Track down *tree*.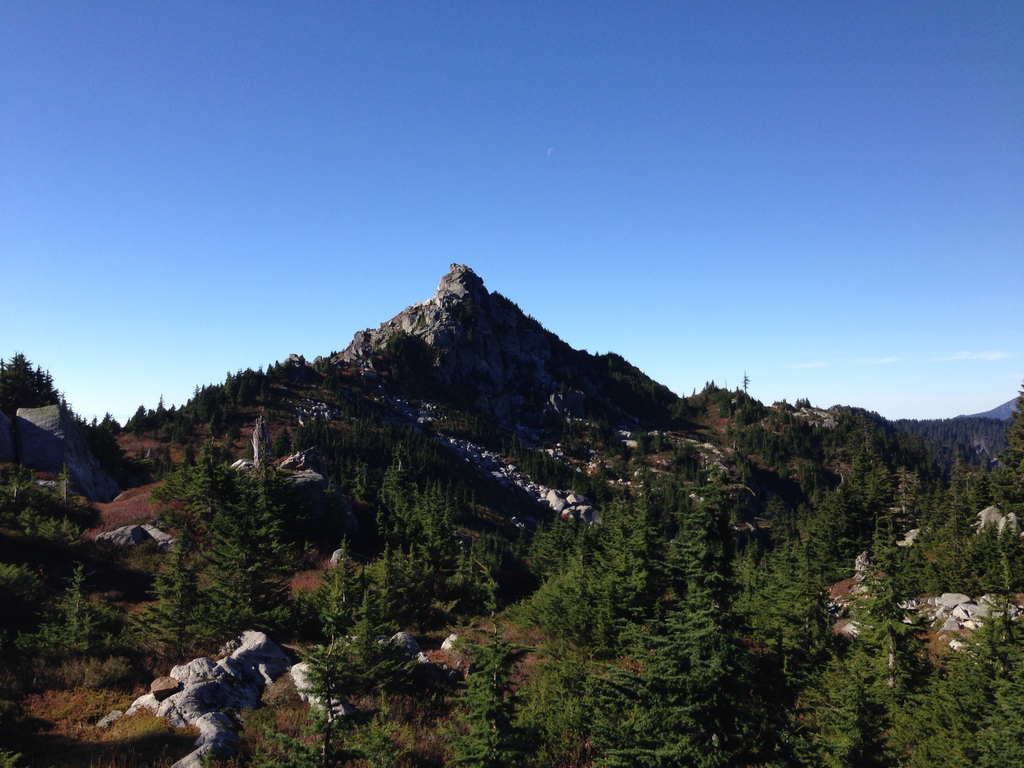
Tracked to left=737, top=536, right=812, bottom=666.
